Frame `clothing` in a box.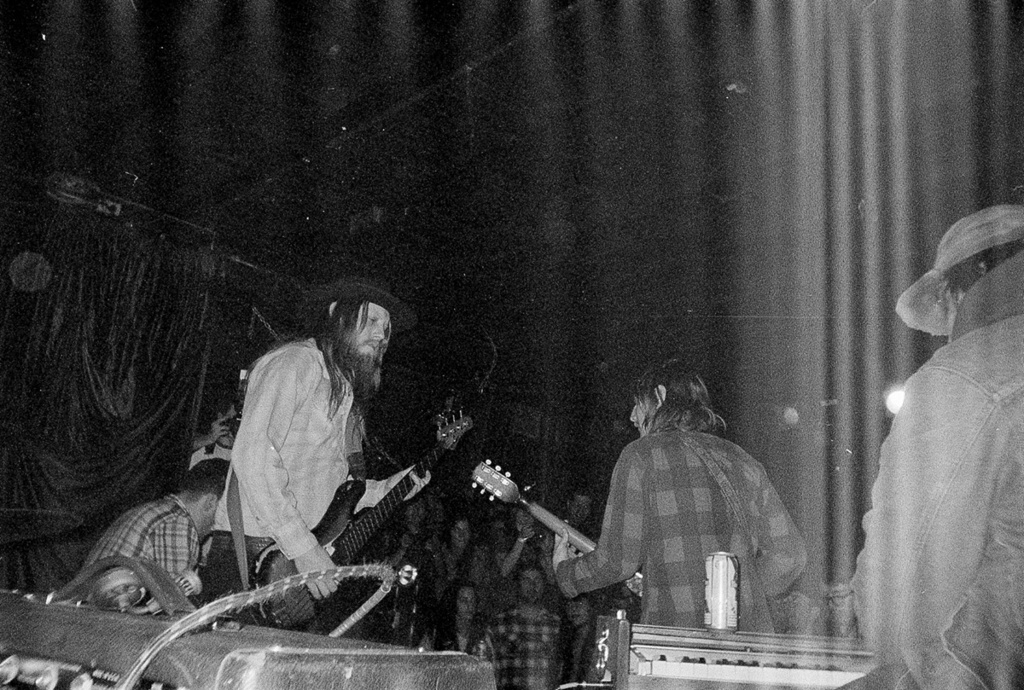
<box>204,337,369,620</box>.
